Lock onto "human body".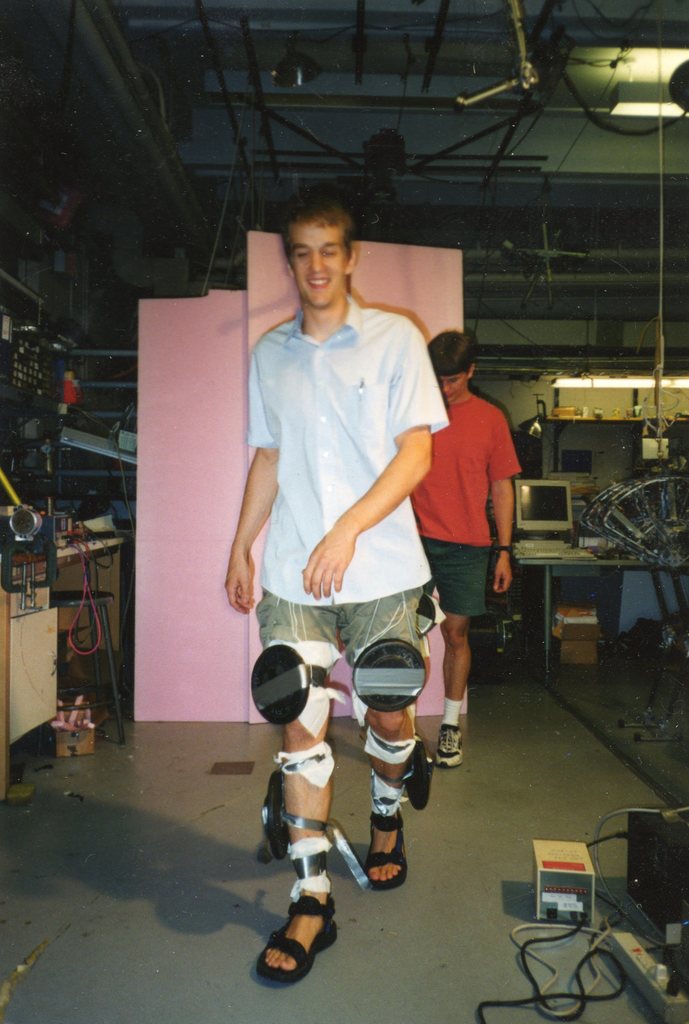
Locked: select_region(398, 389, 517, 764).
